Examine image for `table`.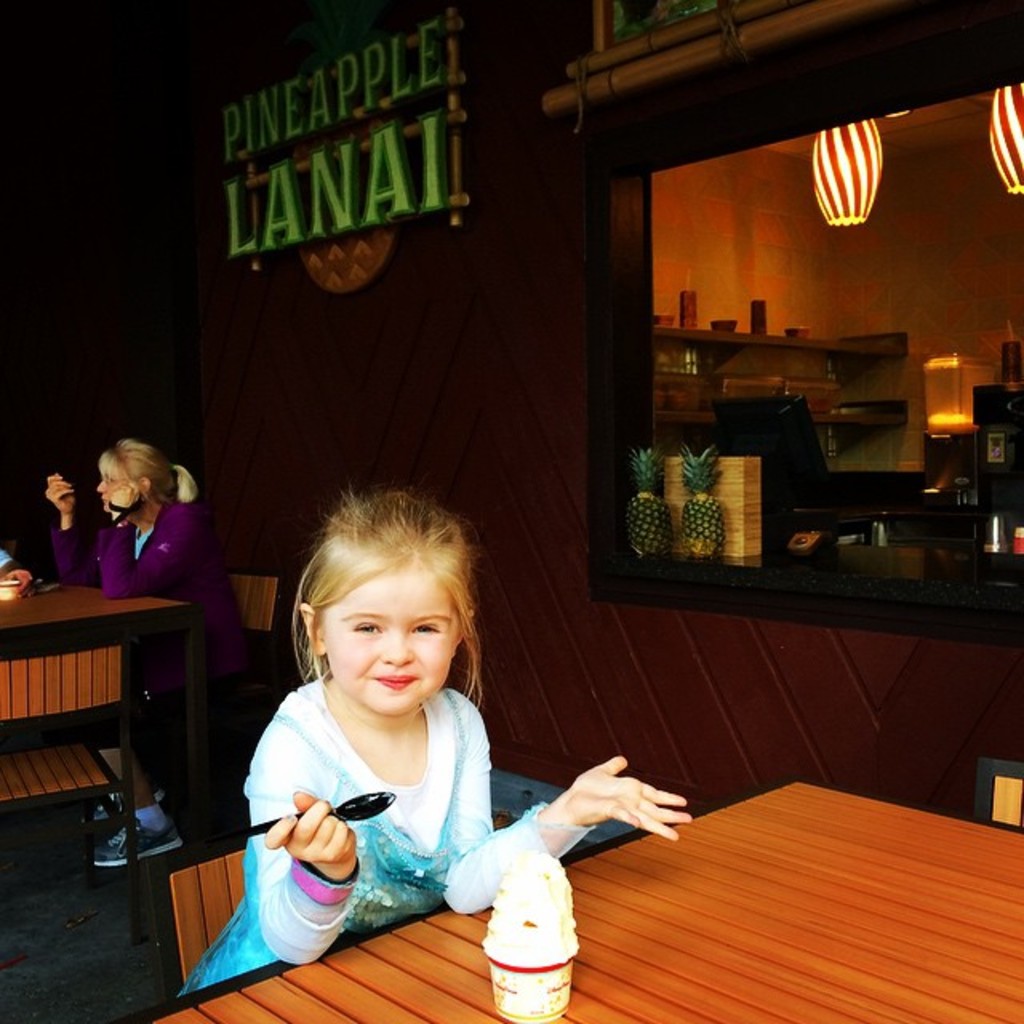
Examination result: <bbox>106, 771, 1022, 1022</bbox>.
